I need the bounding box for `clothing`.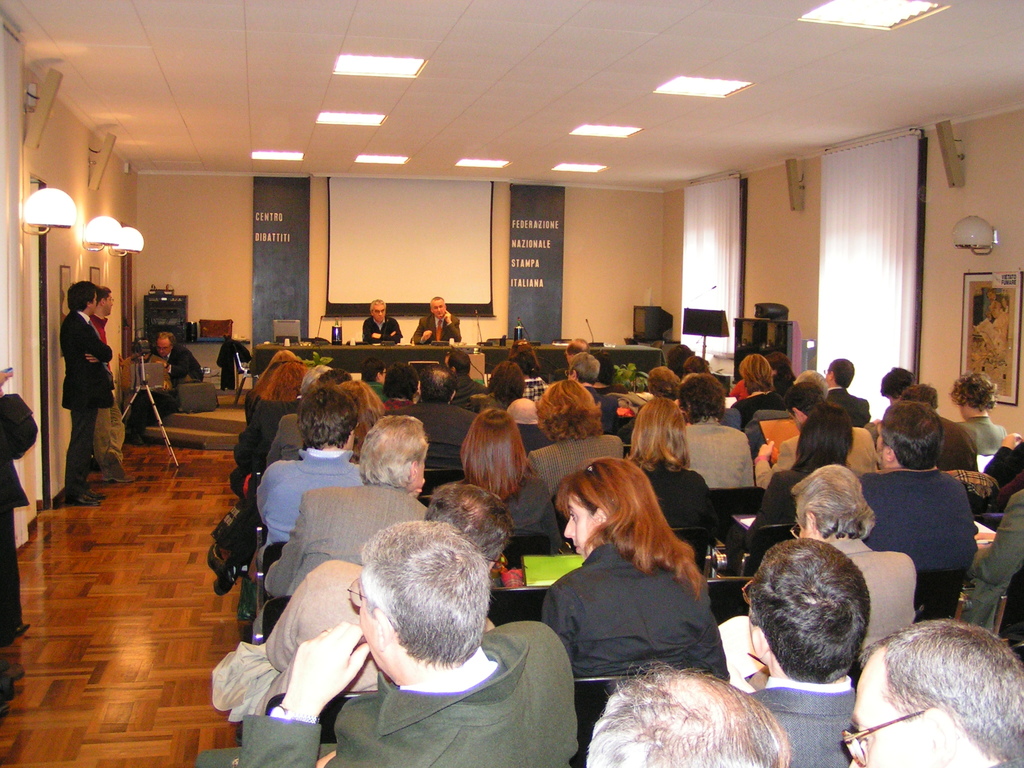
Here it is: bbox=(825, 387, 870, 431).
